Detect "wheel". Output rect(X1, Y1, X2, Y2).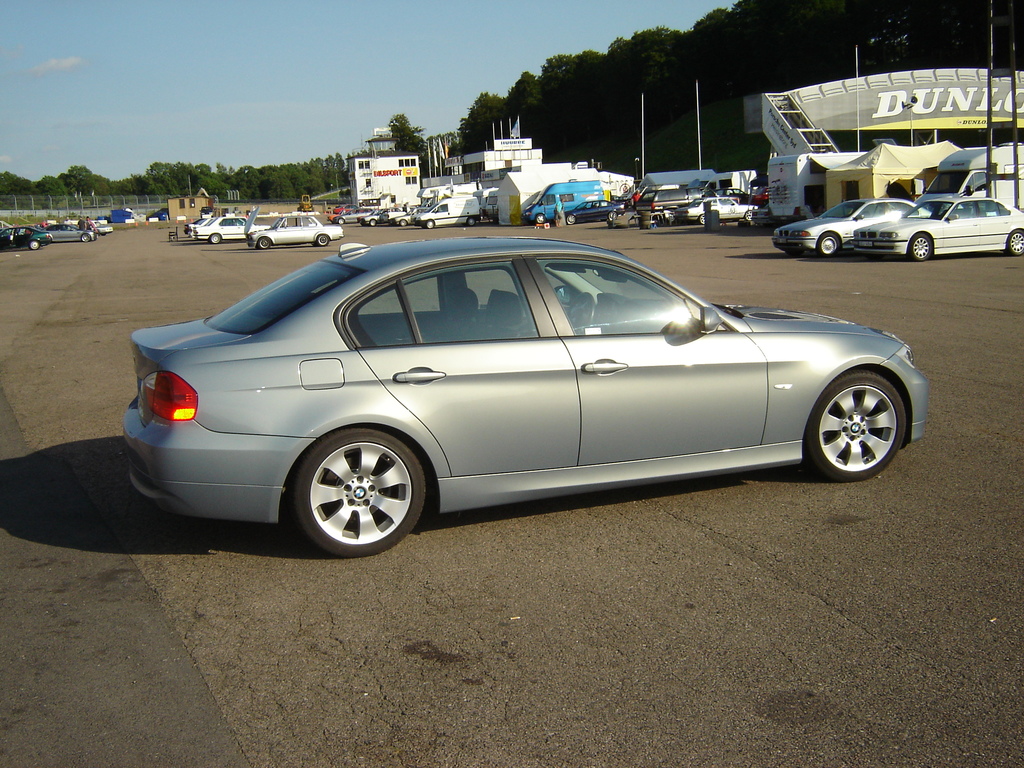
rect(562, 287, 596, 332).
